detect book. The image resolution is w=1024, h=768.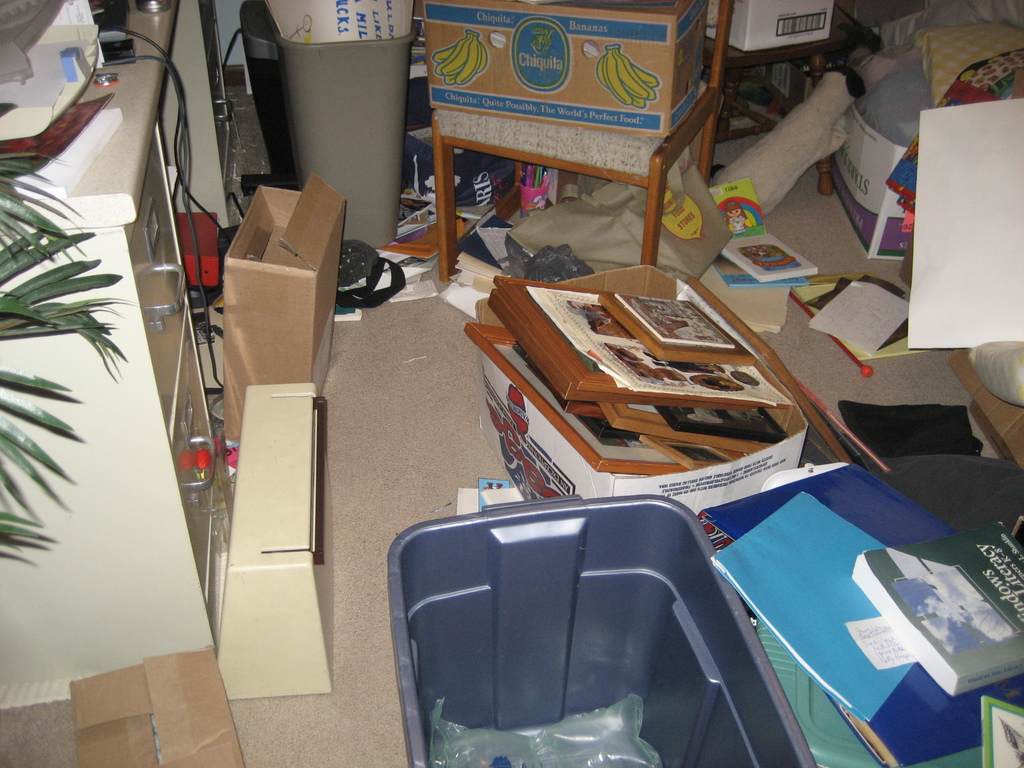
Rect(525, 287, 790, 399).
